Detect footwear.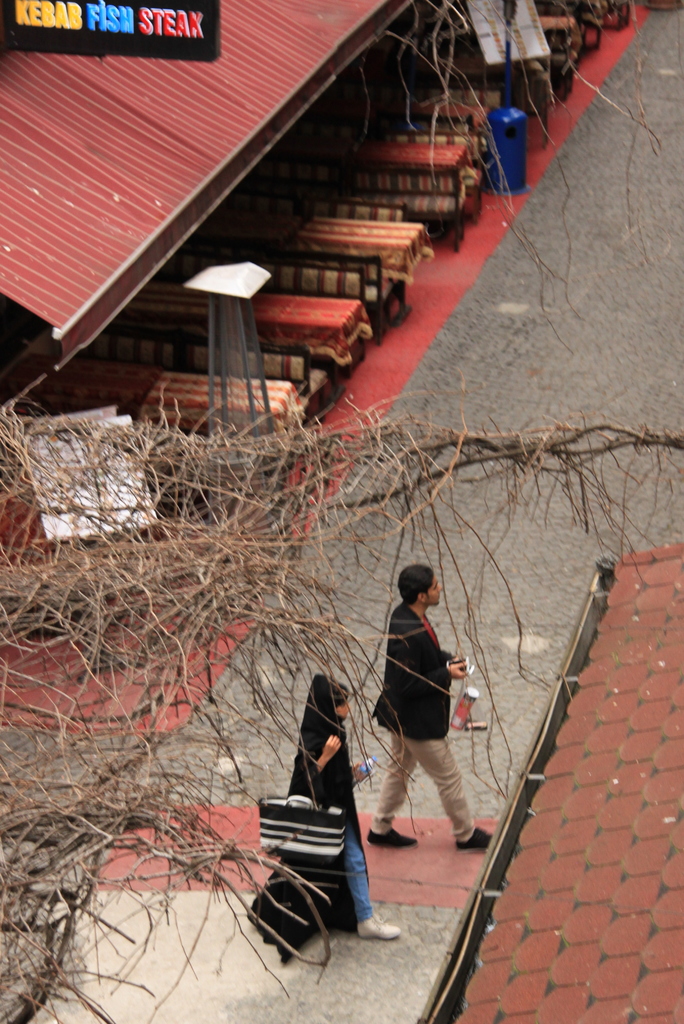
Detected at x1=357, y1=912, x2=401, y2=941.
